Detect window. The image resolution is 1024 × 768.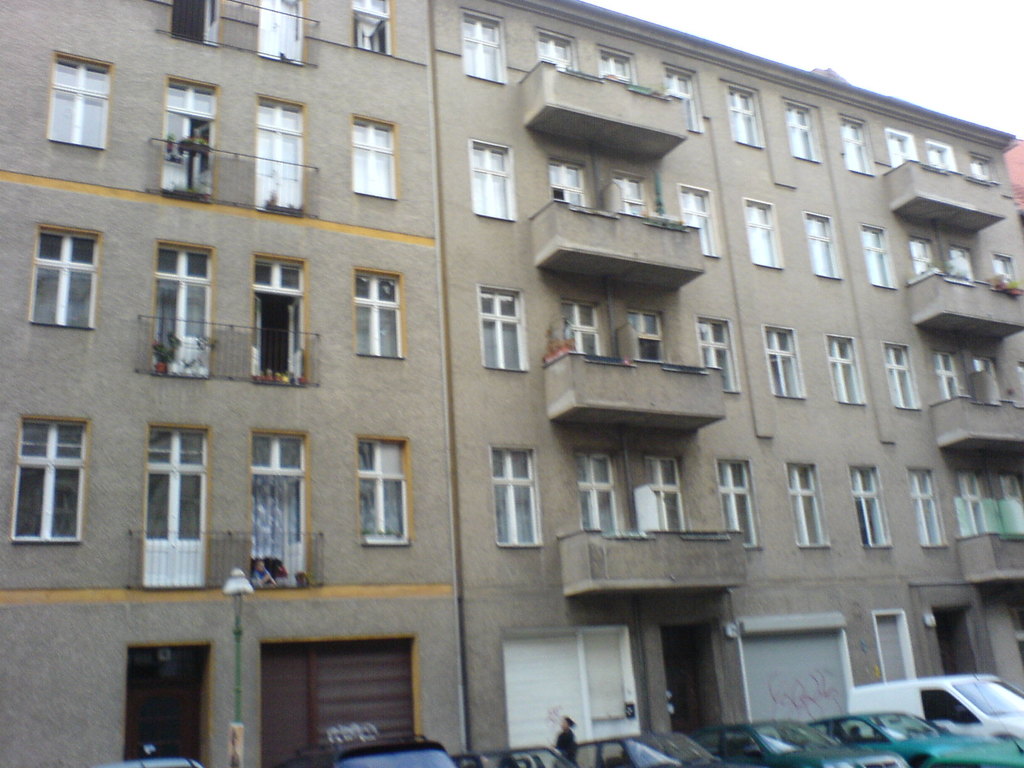
[x1=912, y1=237, x2=944, y2=275].
